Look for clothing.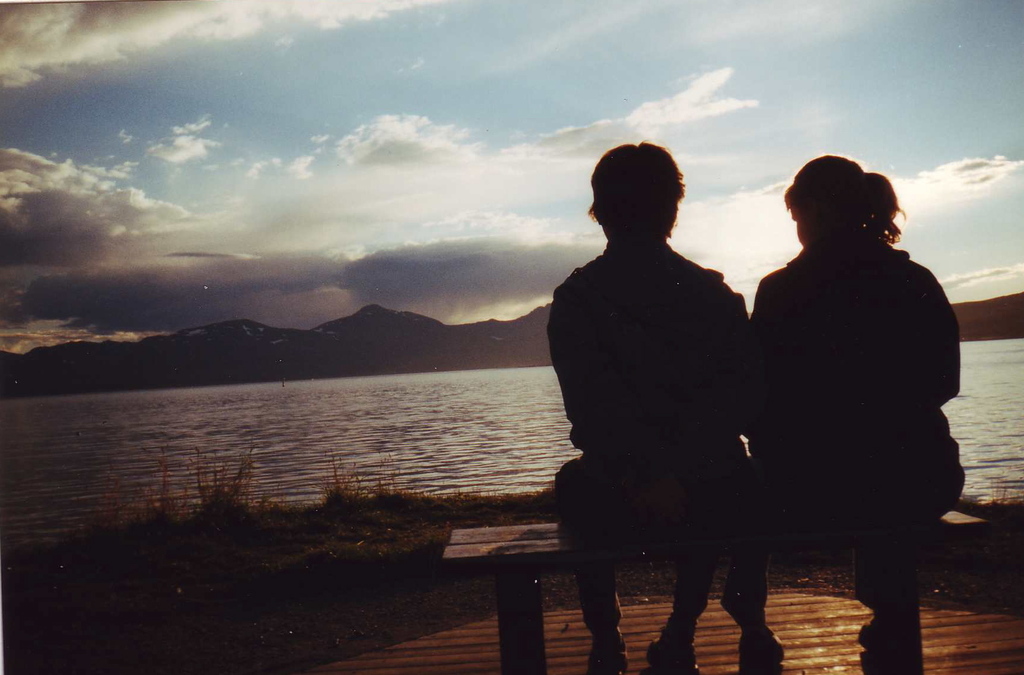
Found: rect(717, 225, 970, 653).
